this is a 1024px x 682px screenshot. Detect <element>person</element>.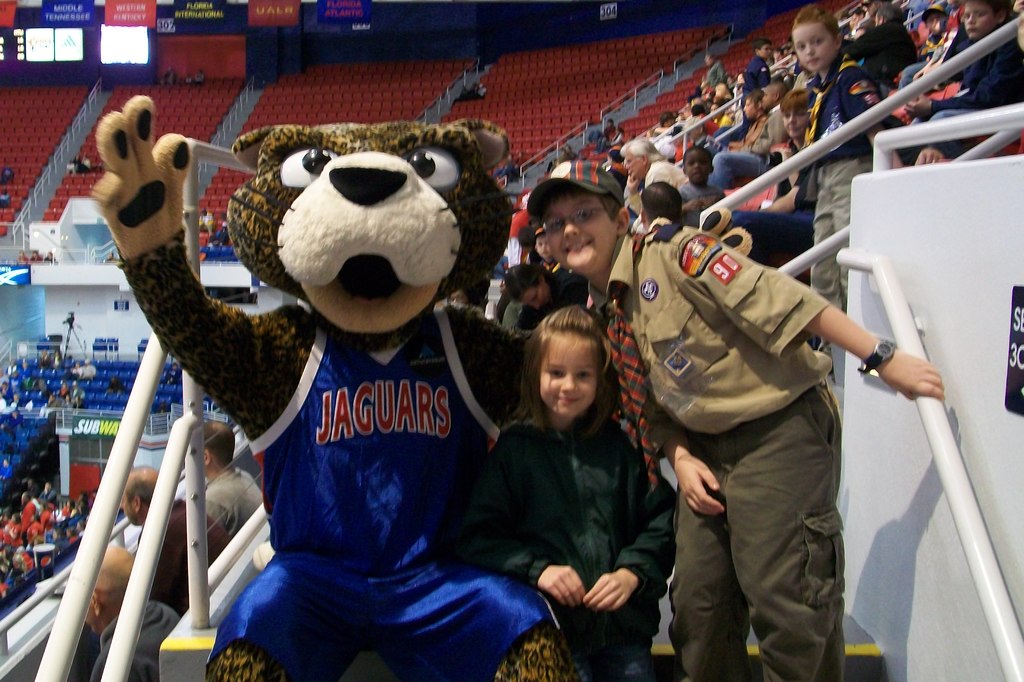
BBox(760, 75, 796, 157).
